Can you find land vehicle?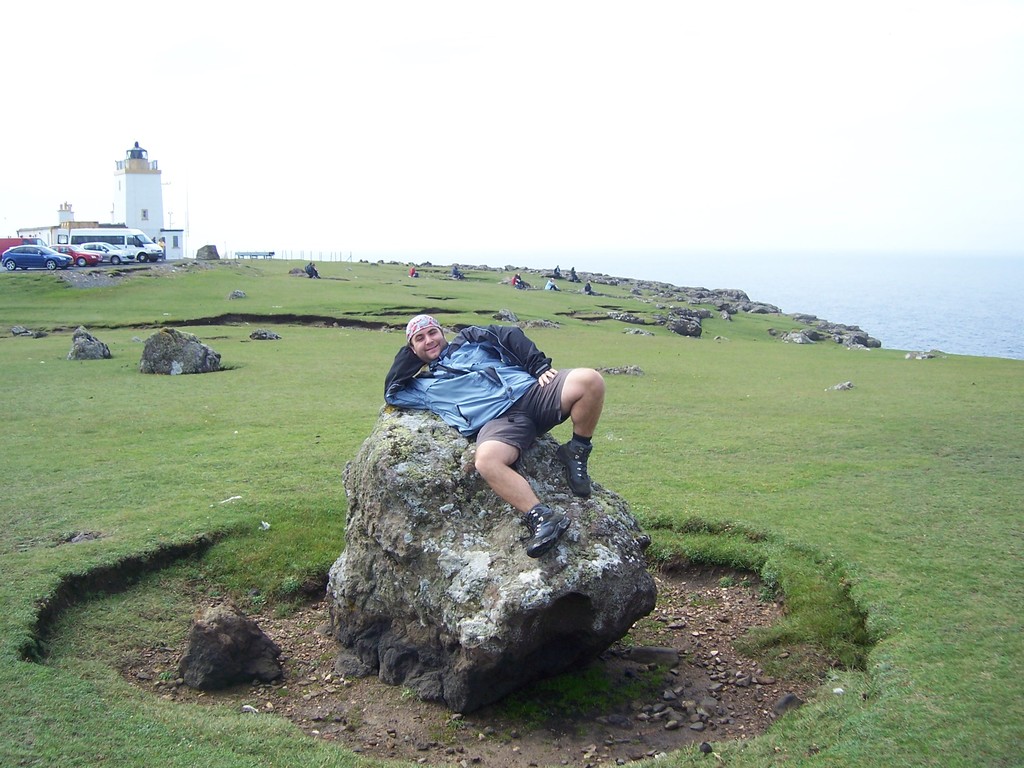
Yes, bounding box: box(45, 242, 103, 266).
